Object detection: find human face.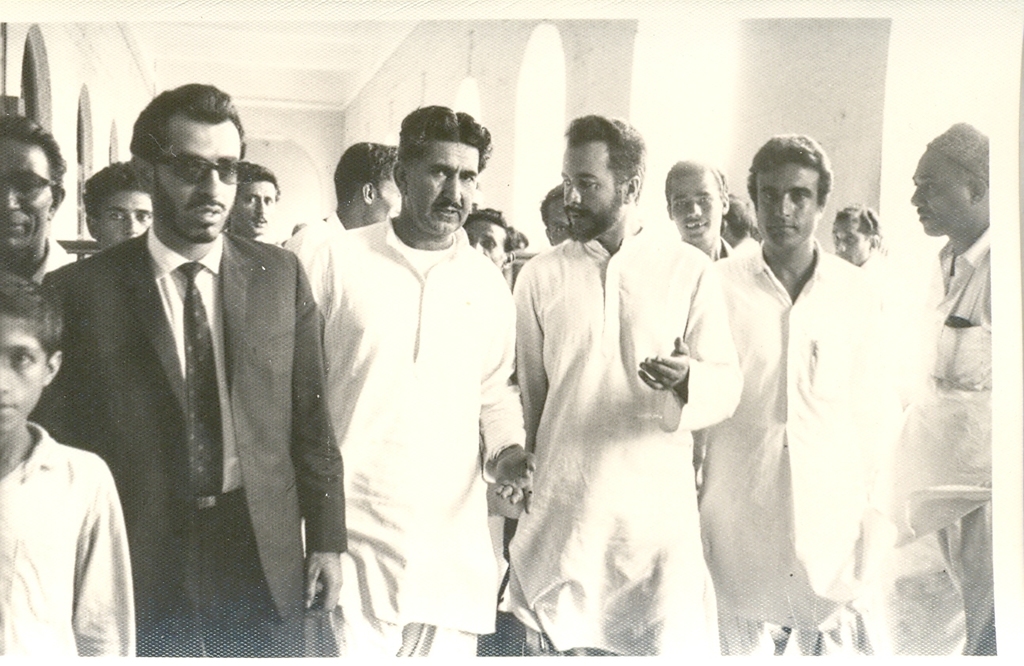
[464,220,503,266].
